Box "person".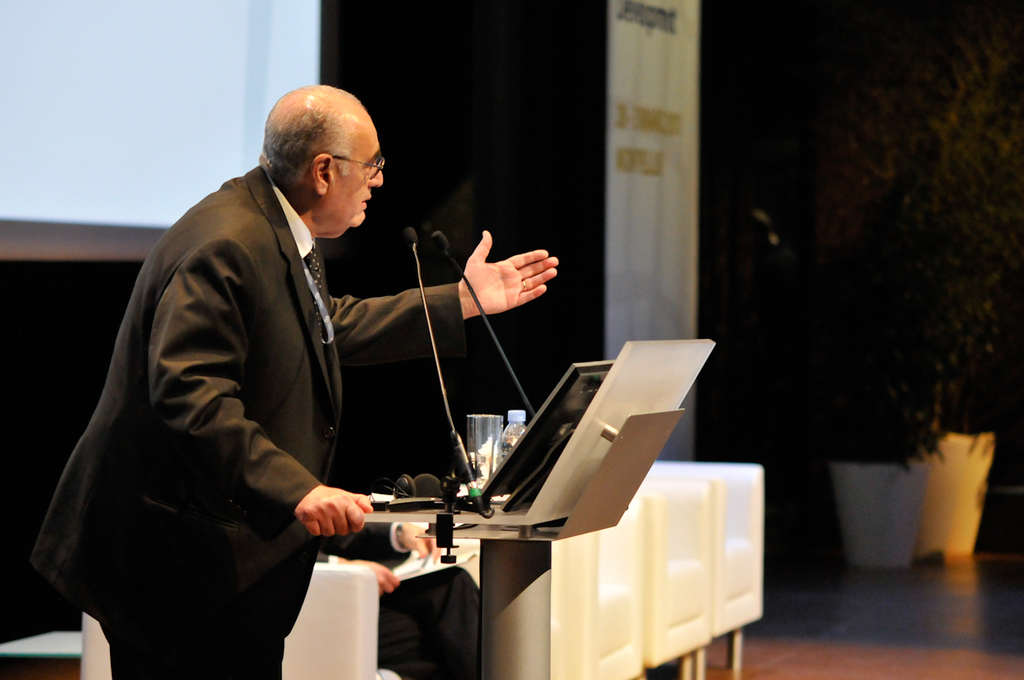
l=313, t=520, r=480, b=679.
